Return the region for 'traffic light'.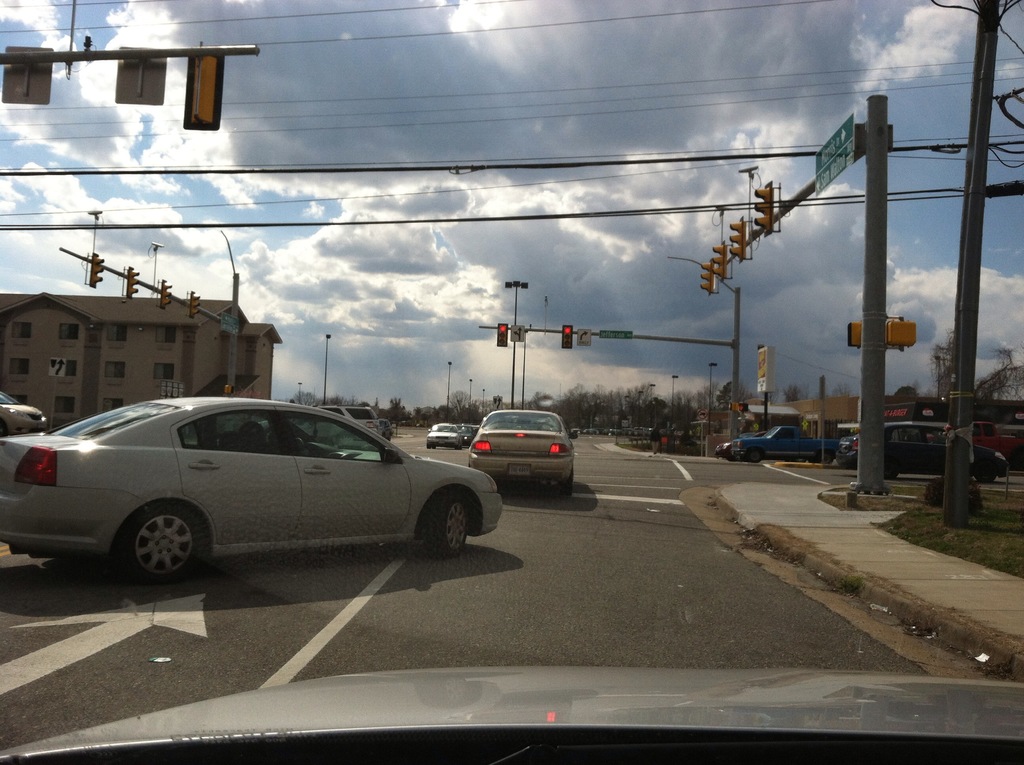
<box>157,279,172,310</box>.
